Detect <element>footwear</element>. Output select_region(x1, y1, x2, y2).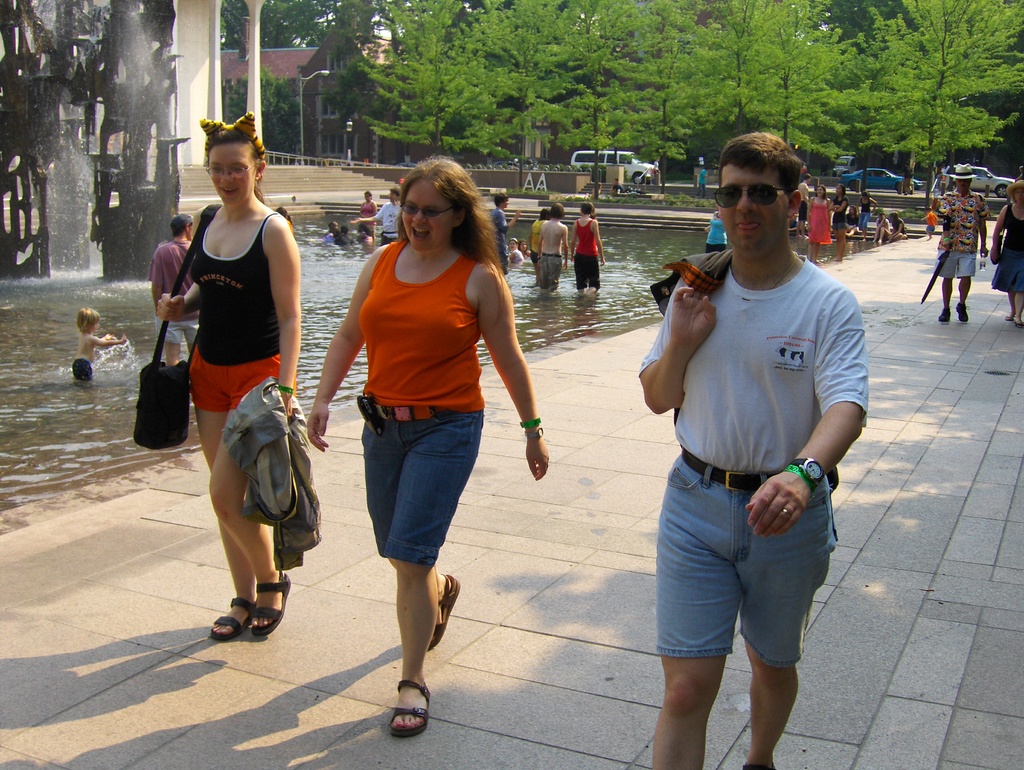
select_region(952, 300, 971, 324).
